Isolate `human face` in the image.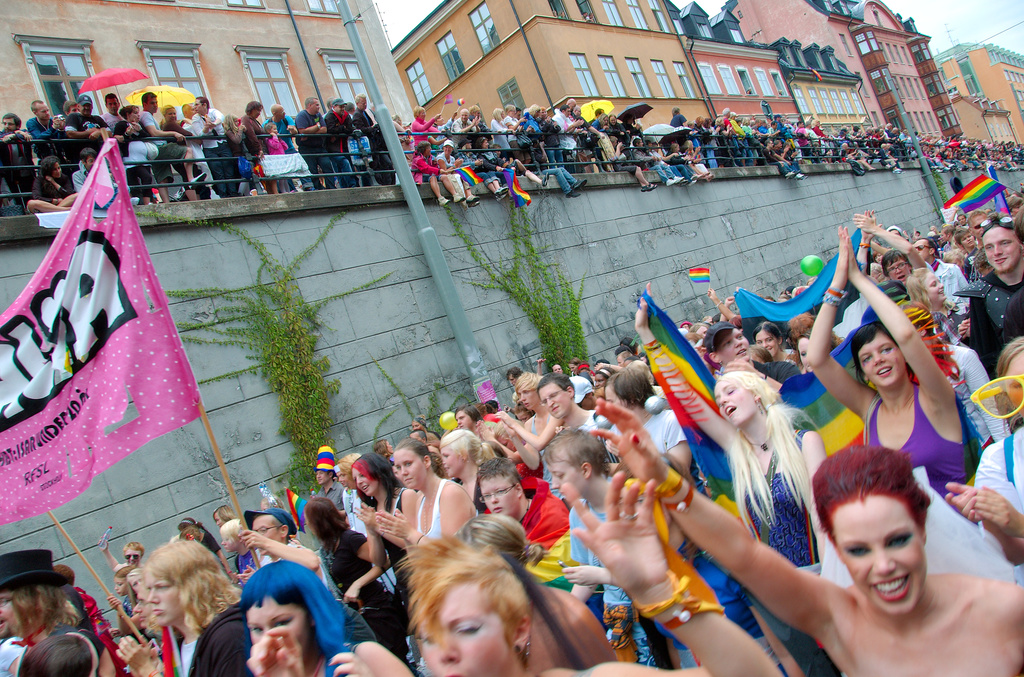
Isolated region: (x1=124, y1=546, x2=141, y2=566).
